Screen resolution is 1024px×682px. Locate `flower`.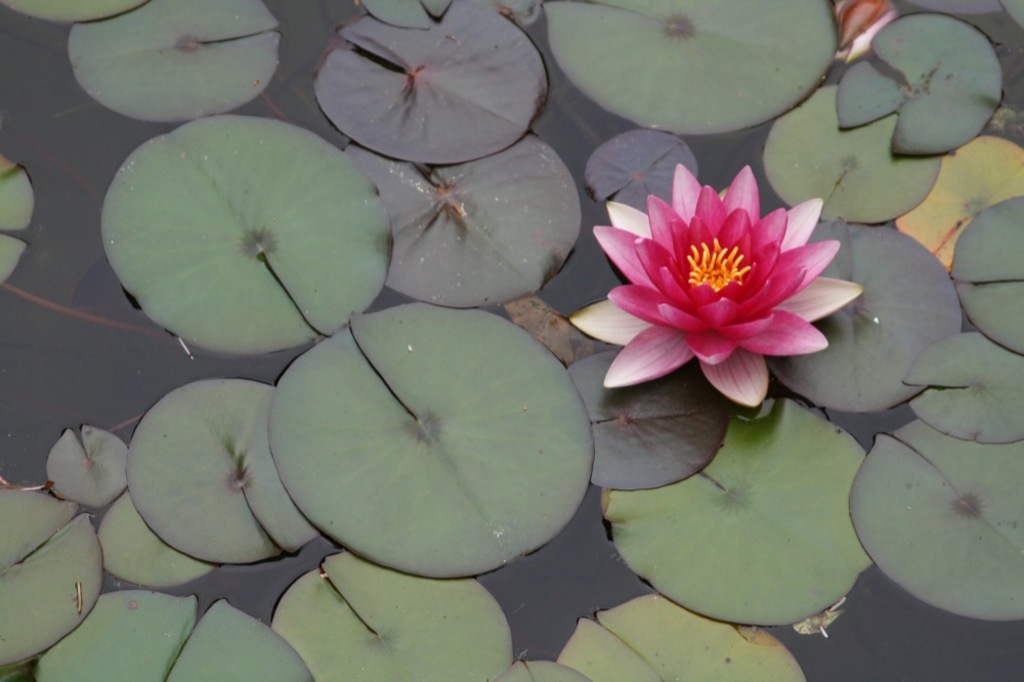
bbox=[579, 154, 854, 401].
